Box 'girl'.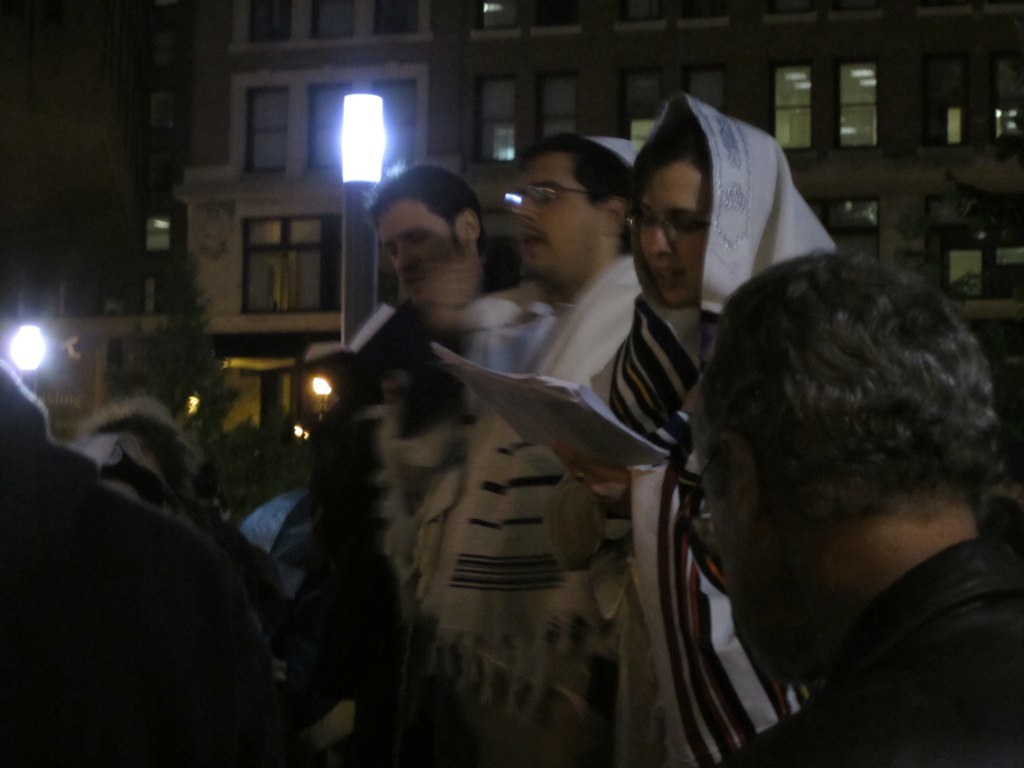
select_region(556, 96, 839, 767).
